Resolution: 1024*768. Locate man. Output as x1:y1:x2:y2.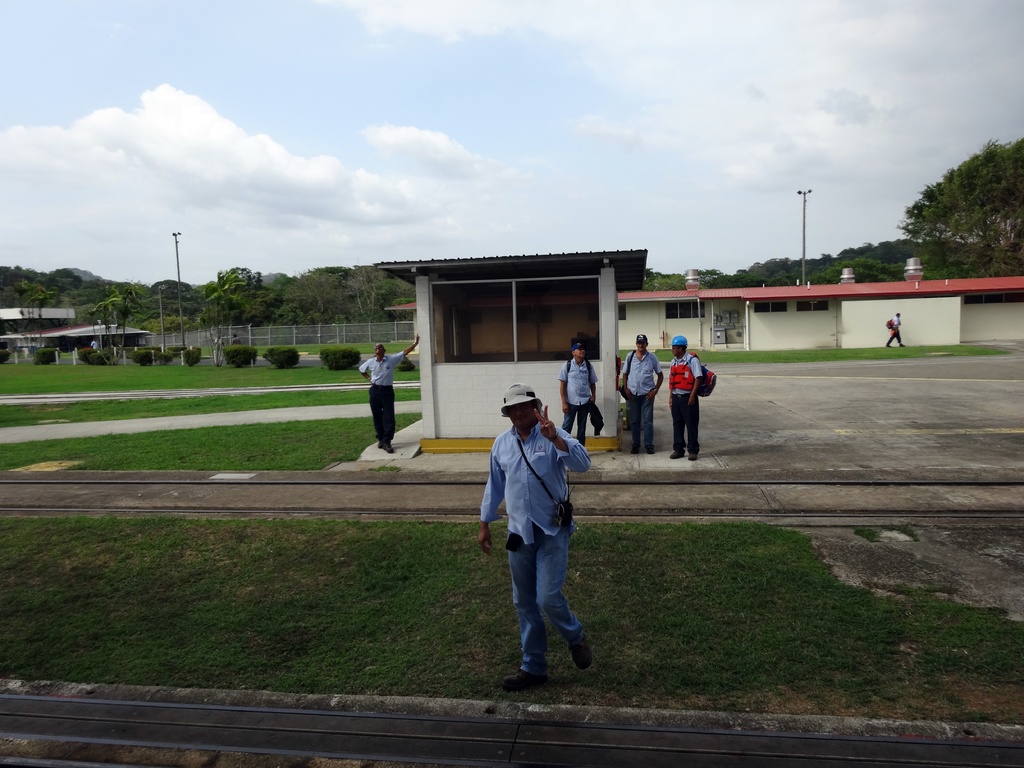
883:298:910:351.
